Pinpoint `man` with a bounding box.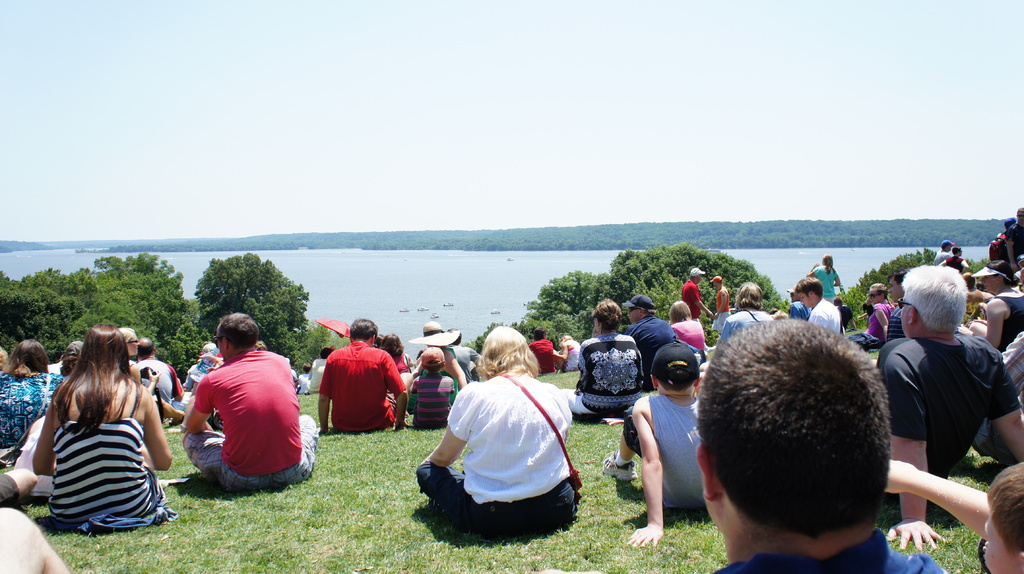
box=[624, 292, 678, 379].
